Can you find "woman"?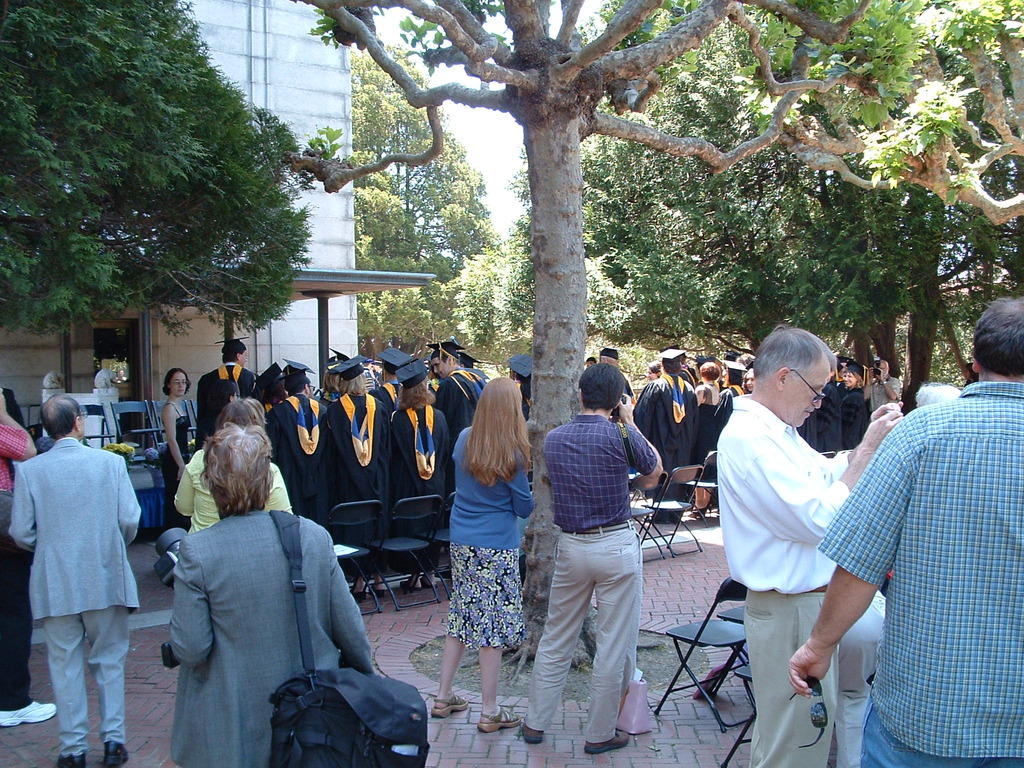
Yes, bounding box: bbox(431, 375, 536, 733).
